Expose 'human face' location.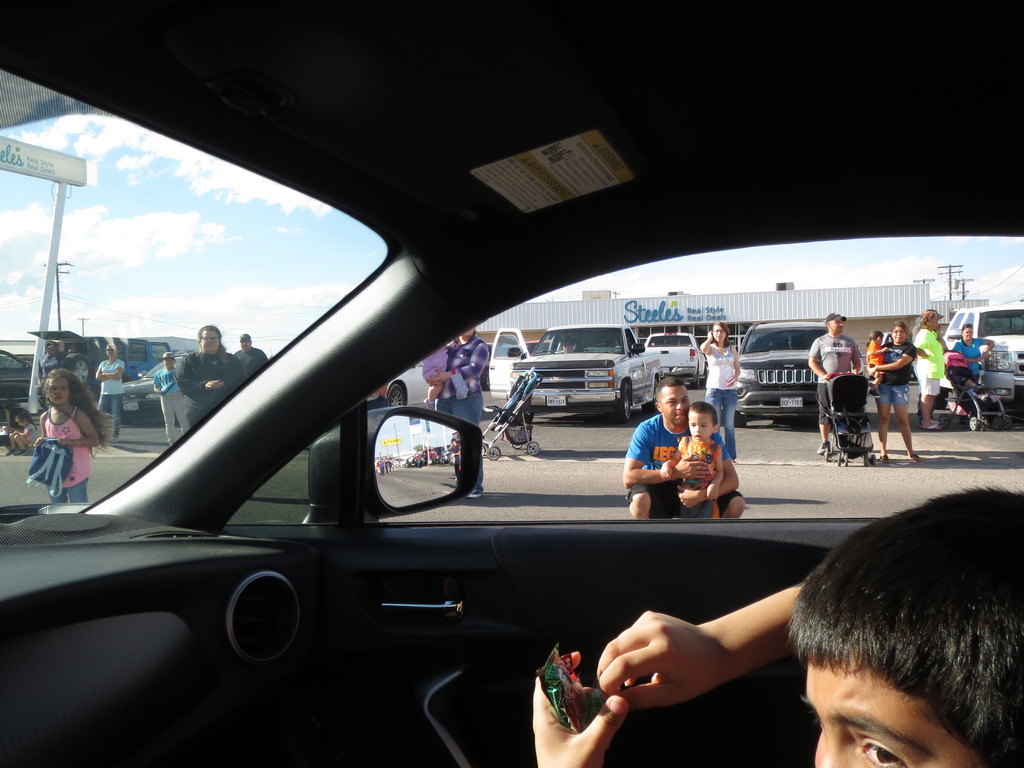
Exposed at [x1=929, y1=317, x2=939, y2=331].
